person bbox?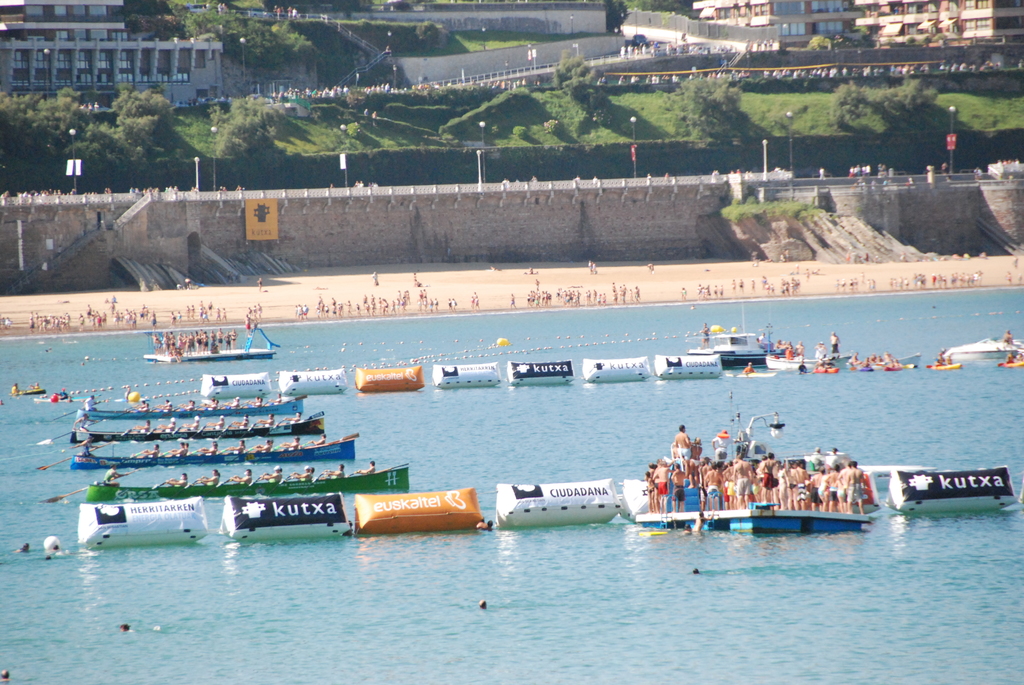
[252,435,281,455]
